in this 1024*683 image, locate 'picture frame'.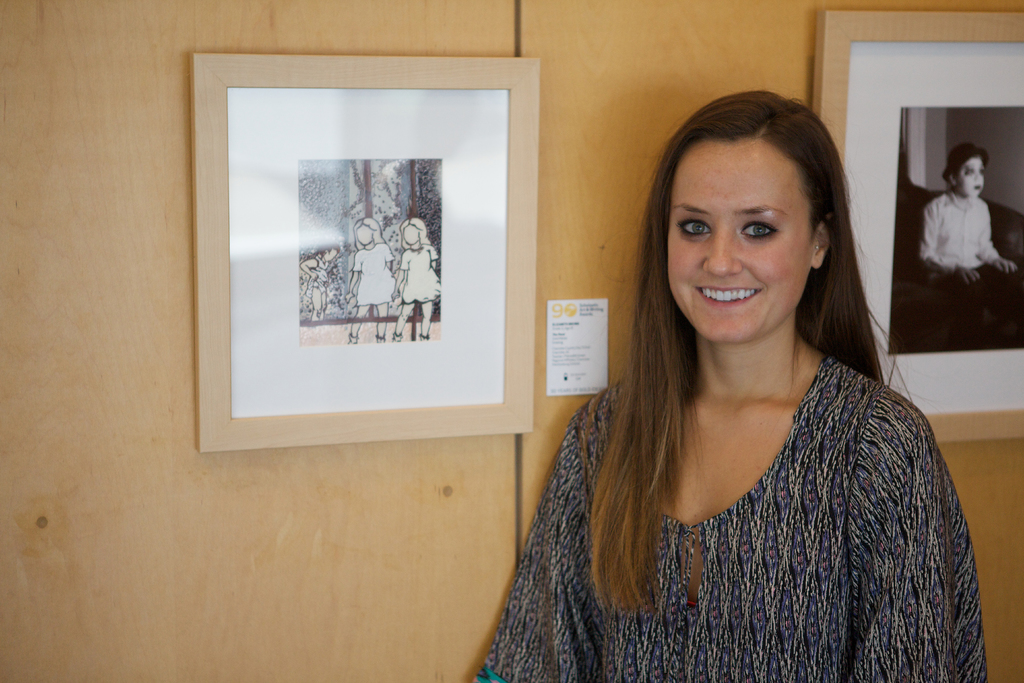
Bounding box: select_region(179, 59, 546, 459).
